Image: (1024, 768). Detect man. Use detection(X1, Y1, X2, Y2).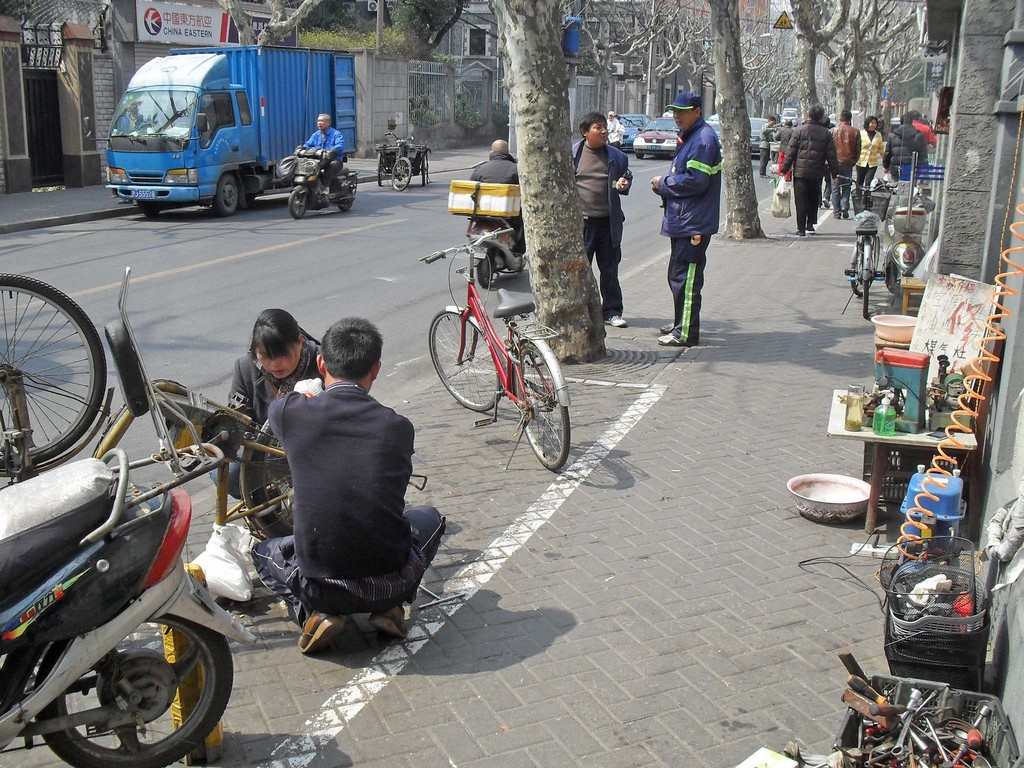
detection(819, 114, 833, 211).
